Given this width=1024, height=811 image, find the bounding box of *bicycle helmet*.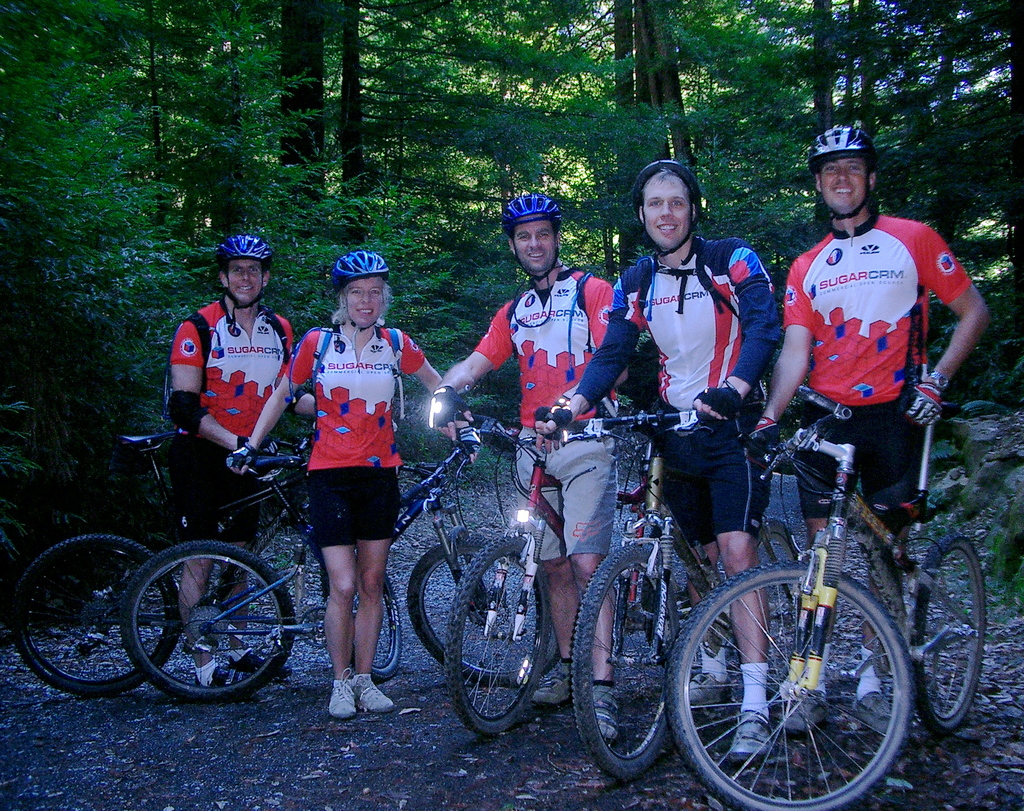
[x1=808, y1=125, x2=878, y2=160].
